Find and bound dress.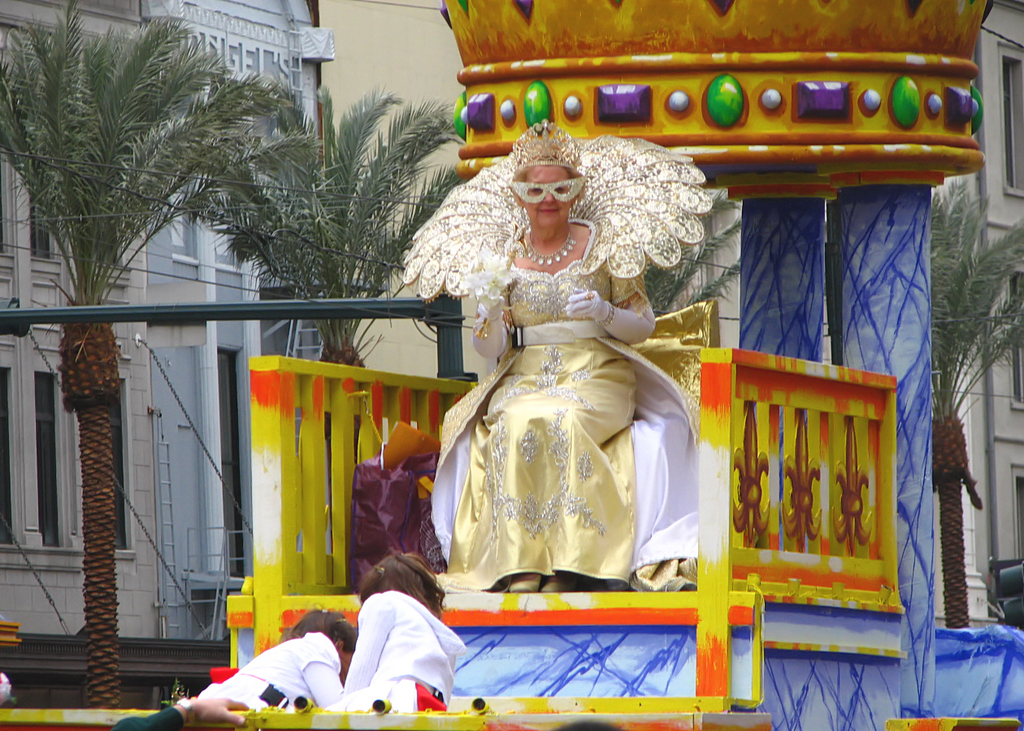
Bound: 427,258,703,593.
